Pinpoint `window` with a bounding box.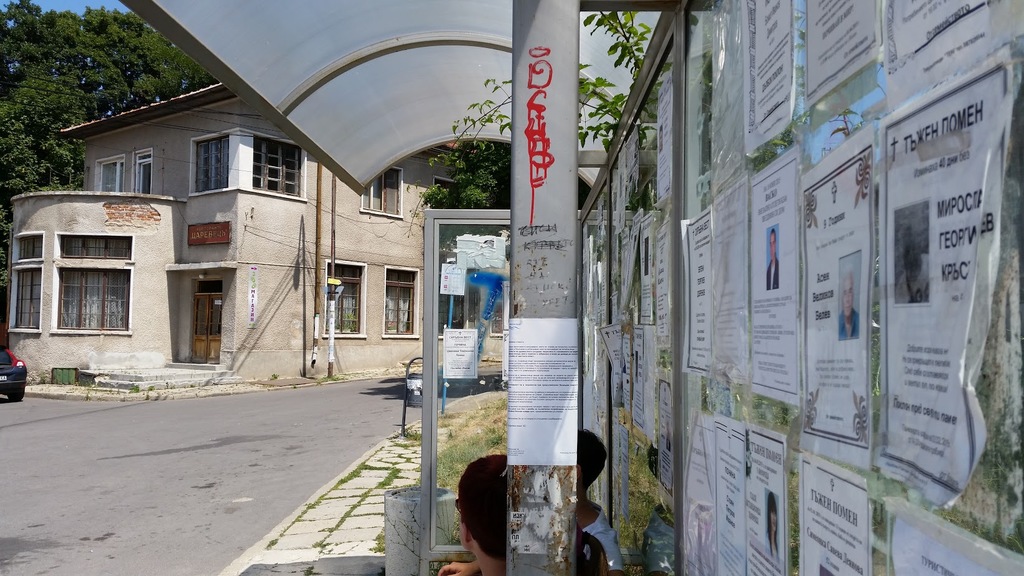
bbox=[360, 169, 403, 224].
